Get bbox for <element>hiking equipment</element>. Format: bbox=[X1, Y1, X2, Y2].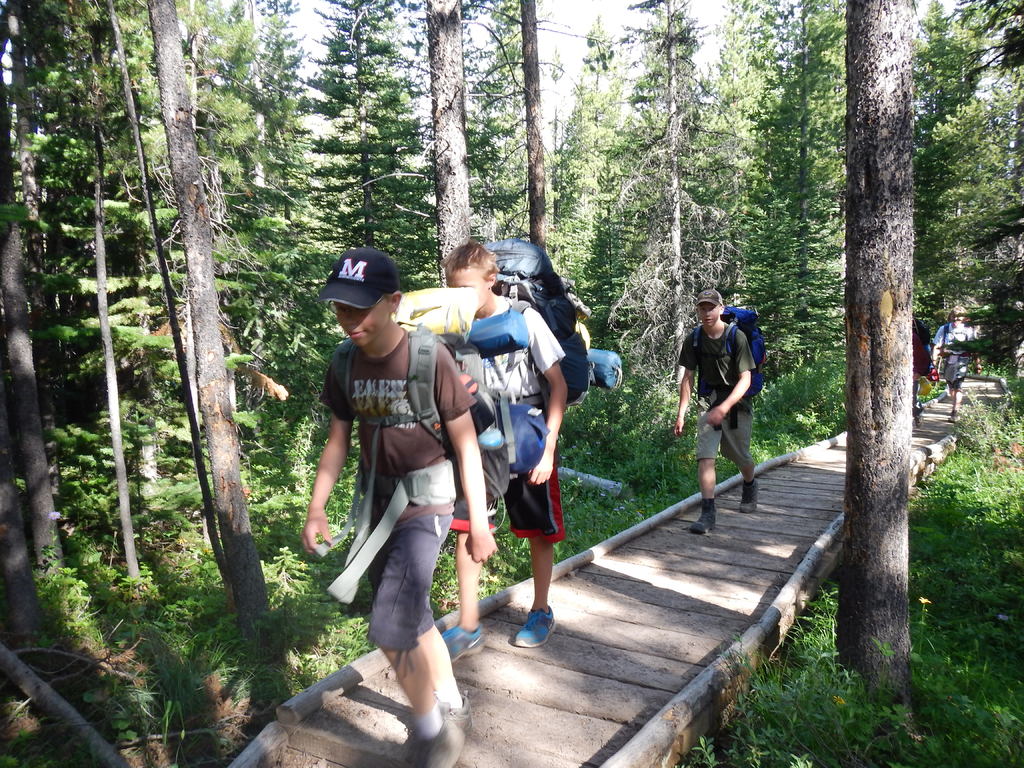
bbox=[911, 406, 922, 428].
